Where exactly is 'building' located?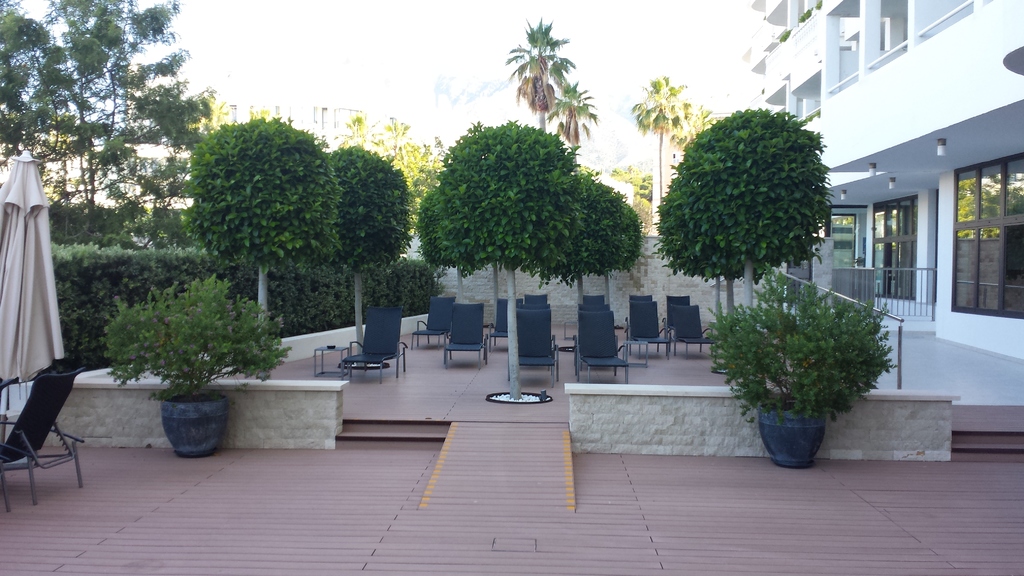
Its bounding box is (x1=737, y1=0, x2=1023, y2=360).
